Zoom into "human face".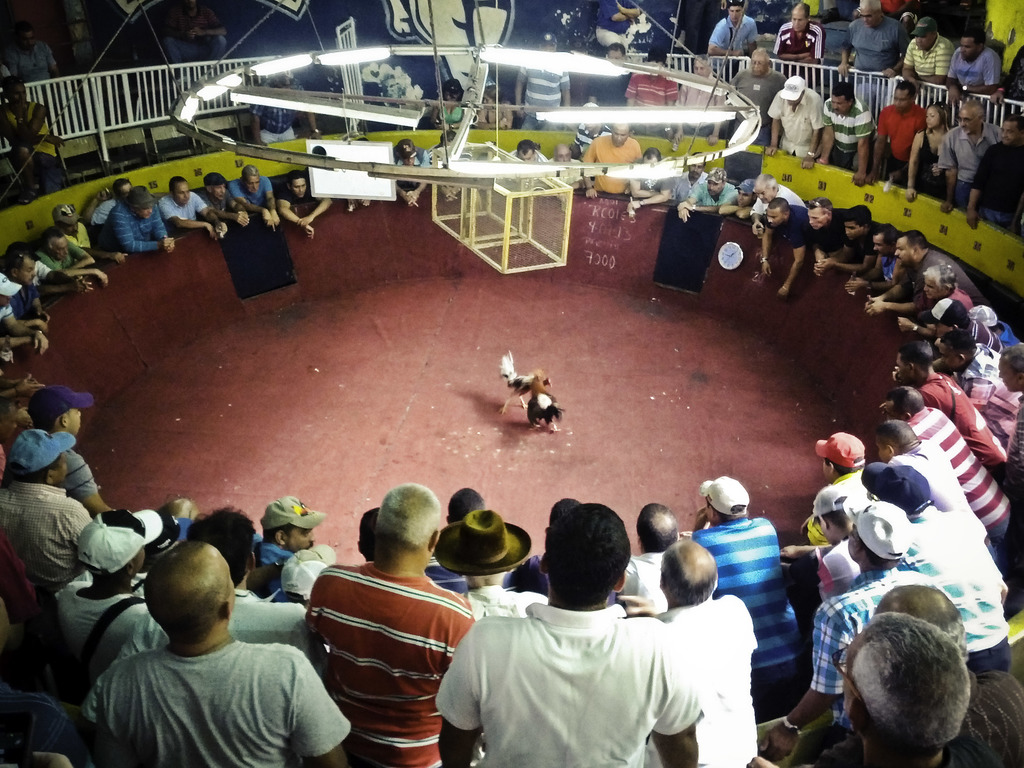
Zoom target: (912,33,932,45).
